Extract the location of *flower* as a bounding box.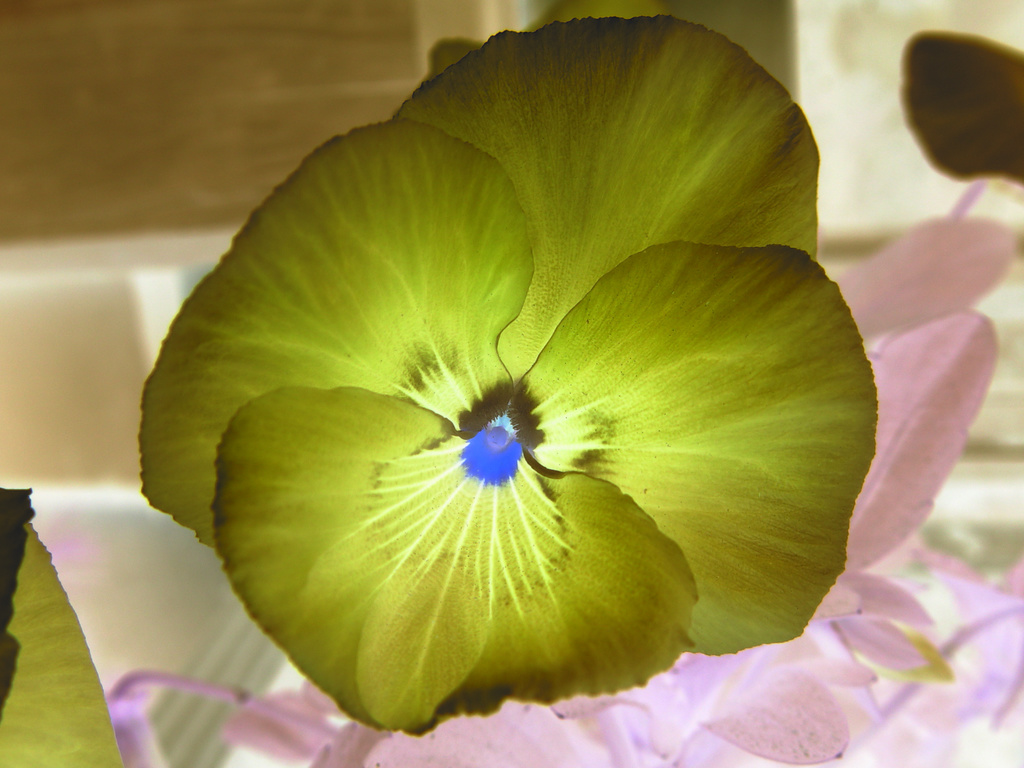
select_region(138, 17, 878, 739).
